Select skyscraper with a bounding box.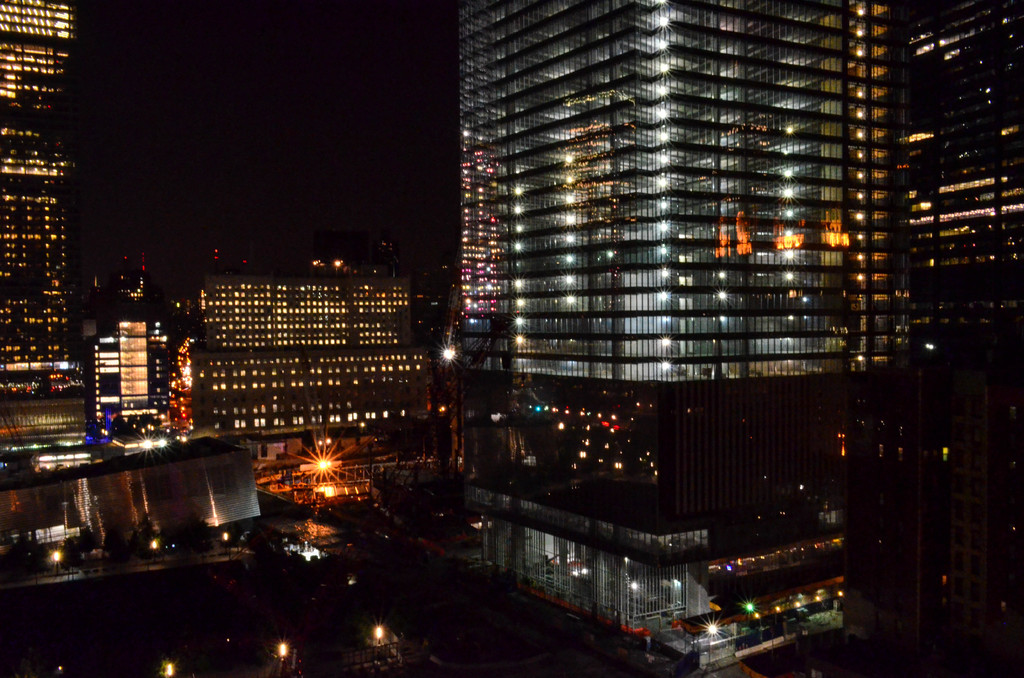
449:40:918:460.
